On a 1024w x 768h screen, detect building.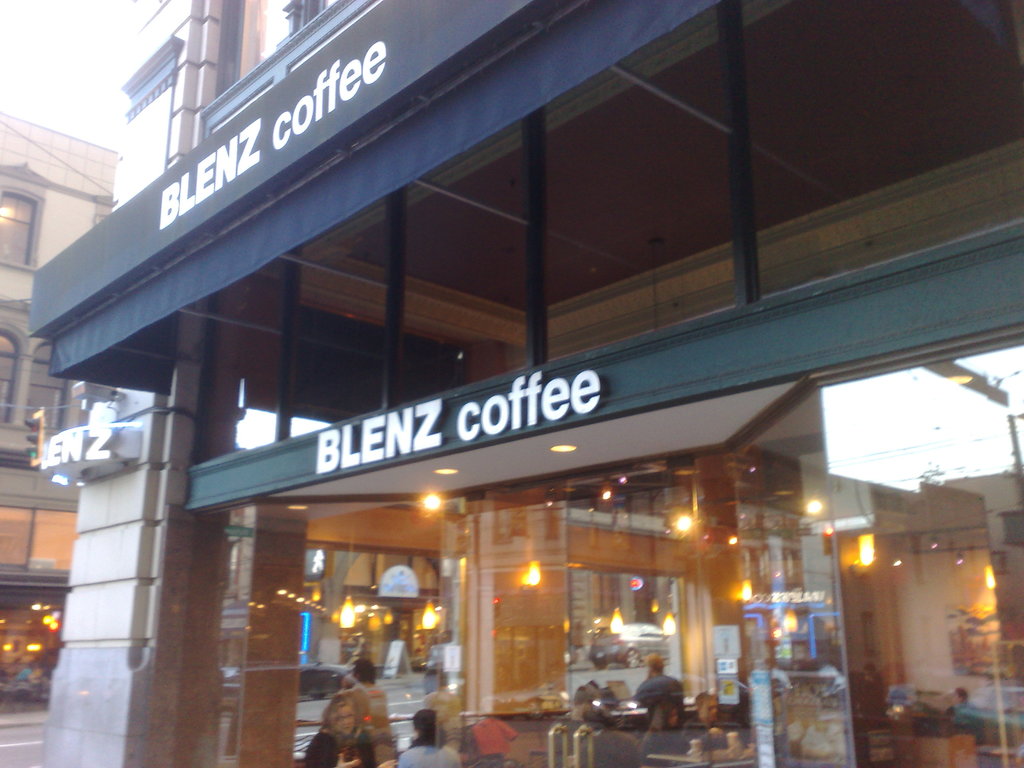
pyautogui.locateOnScreen(0, 109, 116, 689).
